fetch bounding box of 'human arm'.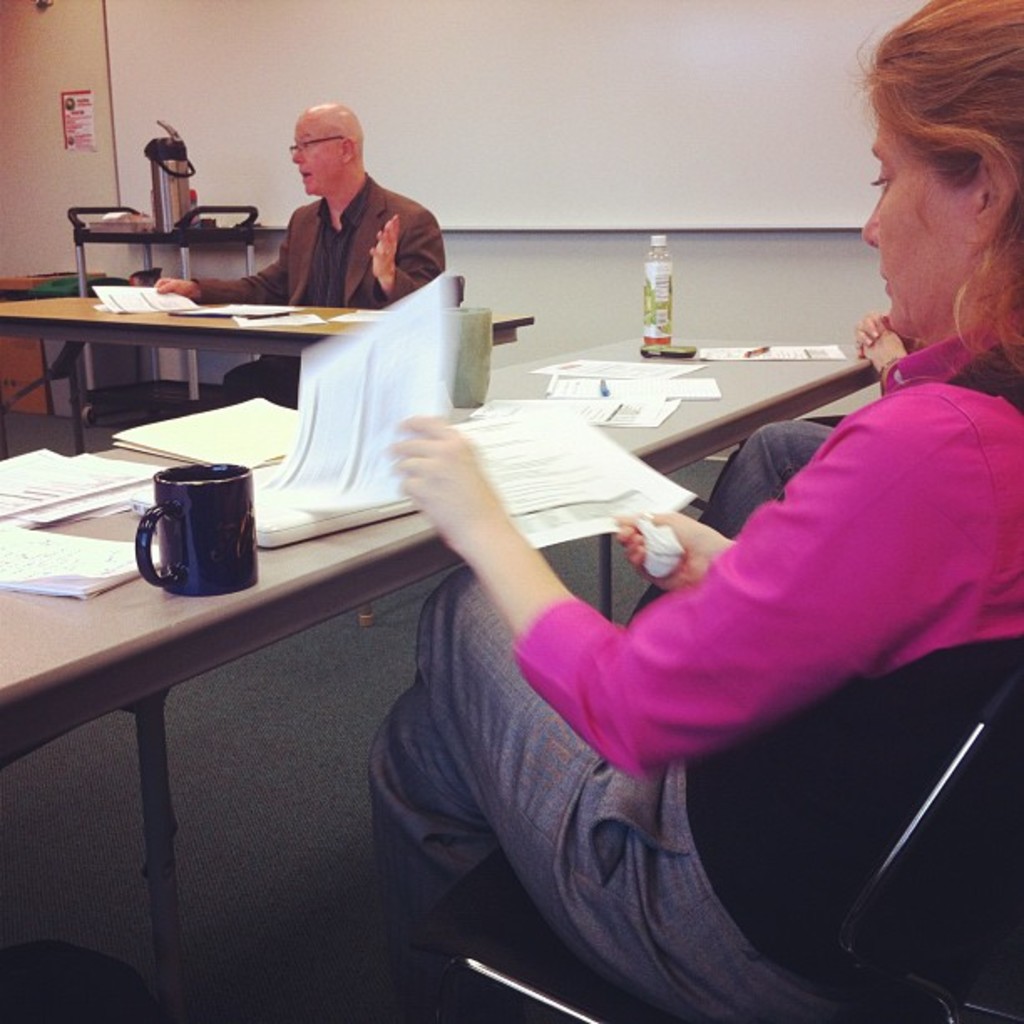
Bbox: (x1=358, y1=199, x2=445, y2=305).
